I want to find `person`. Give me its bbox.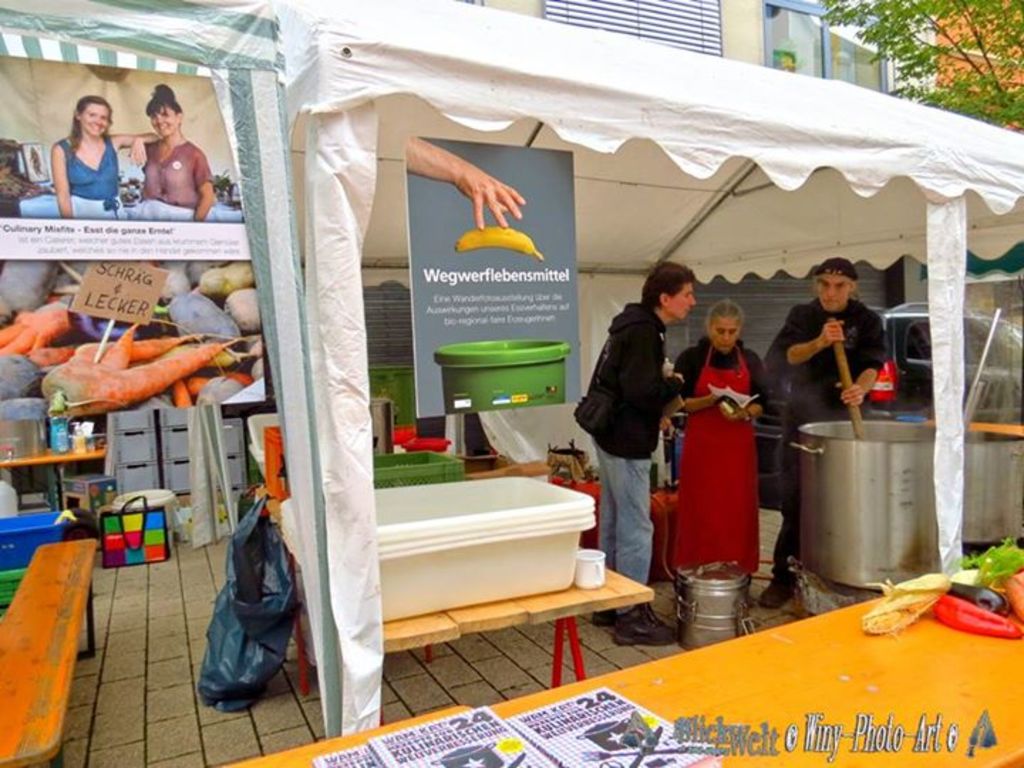
crop(573, 260, 683, 649).
